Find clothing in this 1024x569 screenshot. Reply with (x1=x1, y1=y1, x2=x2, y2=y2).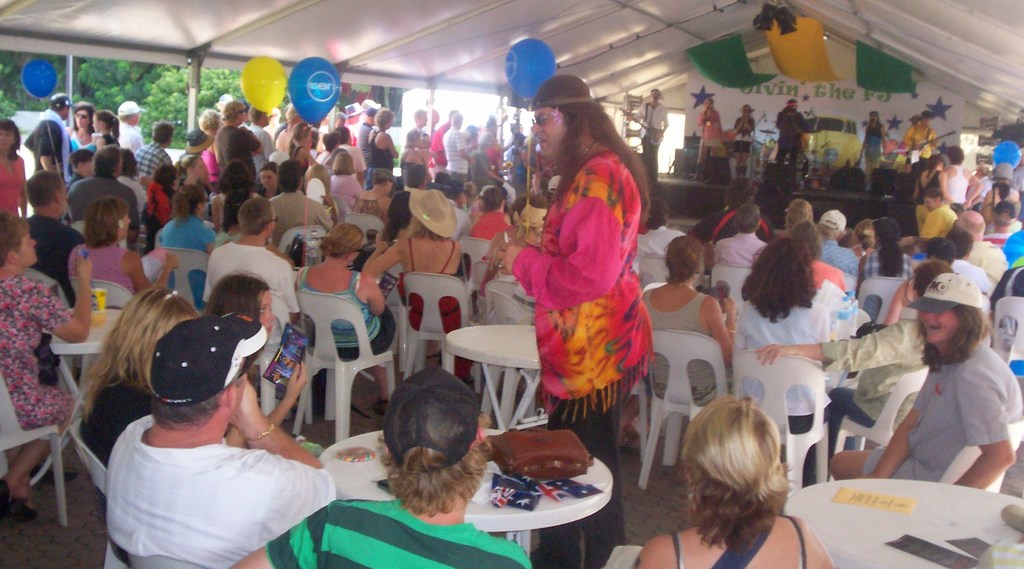
(x1=135, y1=137, x2=173, y2=173).
